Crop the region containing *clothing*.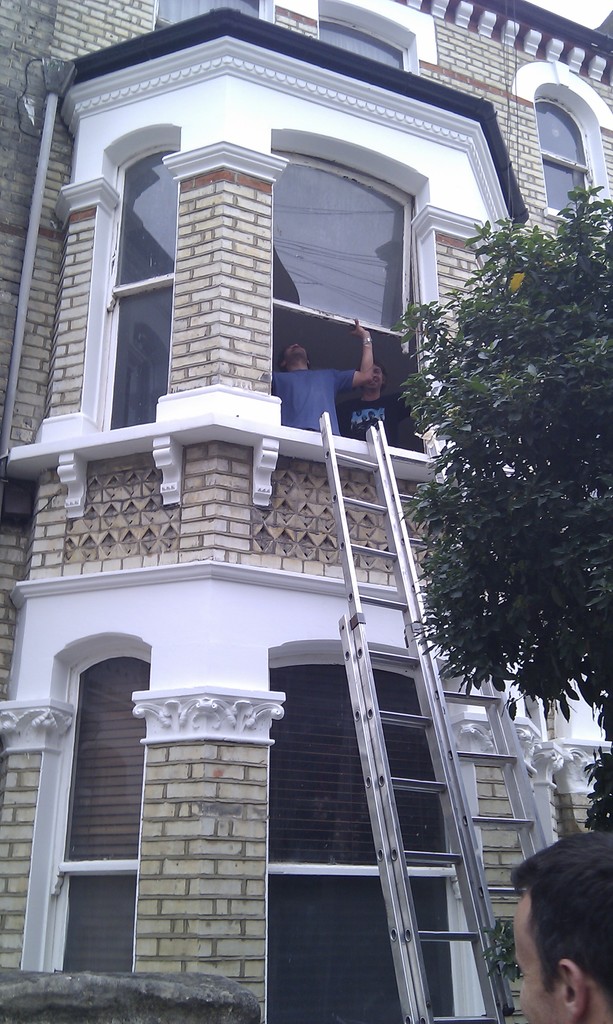
Crop region: 260:356:349:440.
